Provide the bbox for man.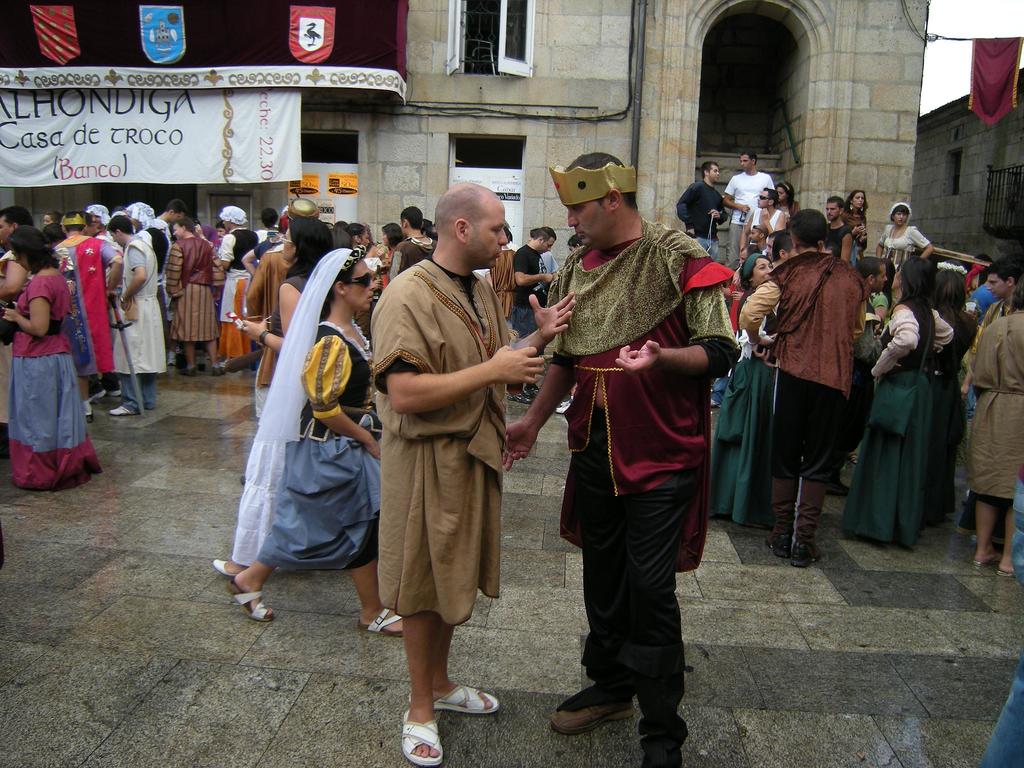
[372,180,505,767].
